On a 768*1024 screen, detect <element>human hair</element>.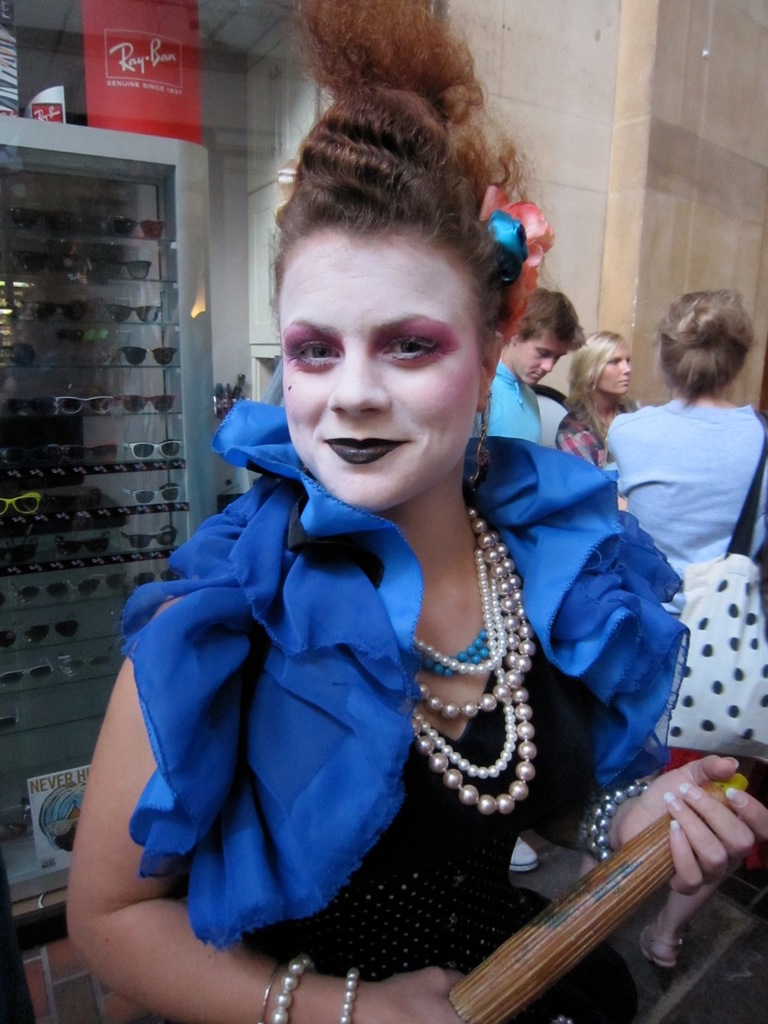
region(256, 0, 546, 357).
